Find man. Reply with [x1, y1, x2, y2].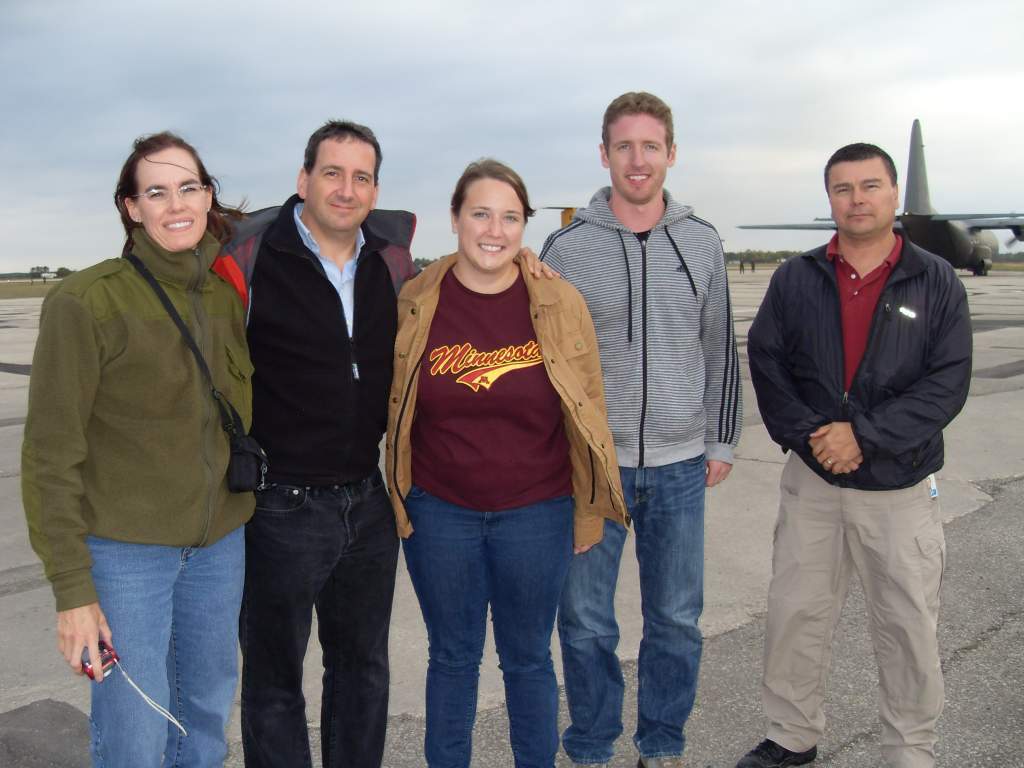
[213, 115, 557, 767].
